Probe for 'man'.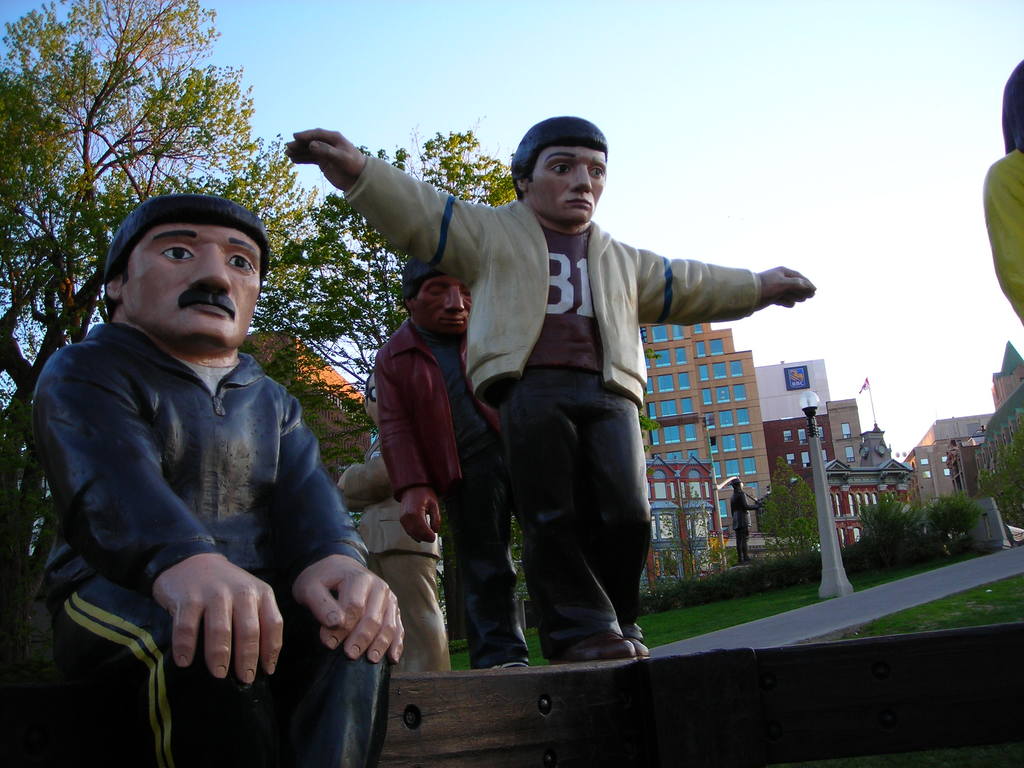
Probe result: (285, 118, 819, 658).
